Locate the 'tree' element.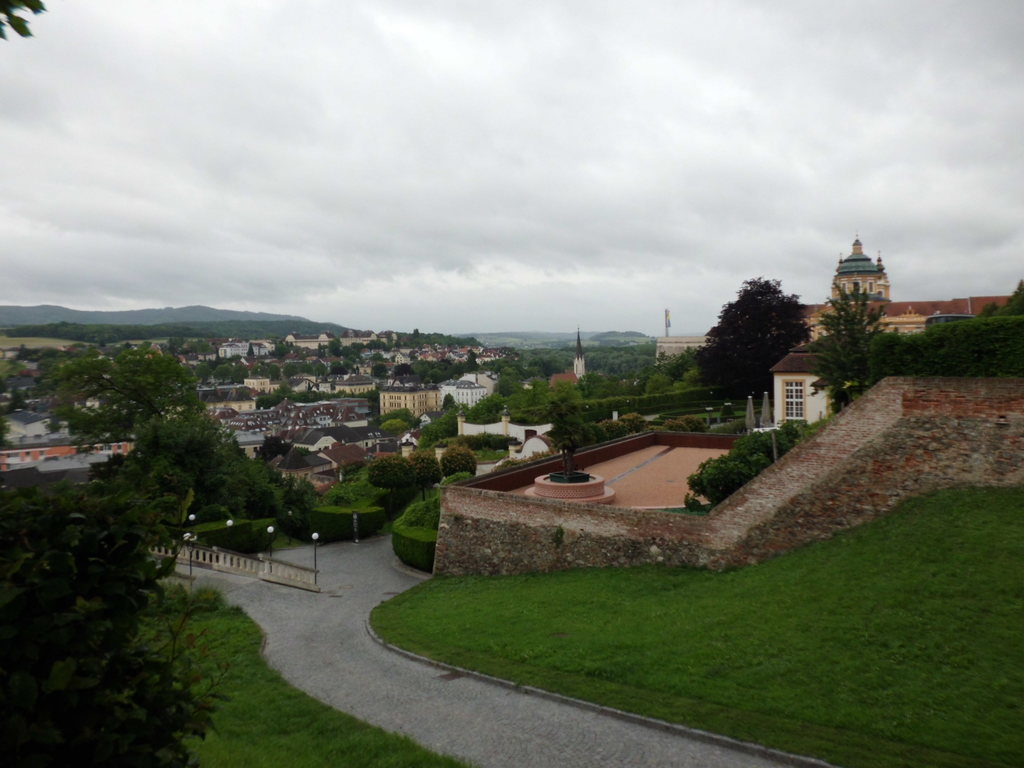
Element bbox: x1=685, y1=416, x2=807, y2=512.
